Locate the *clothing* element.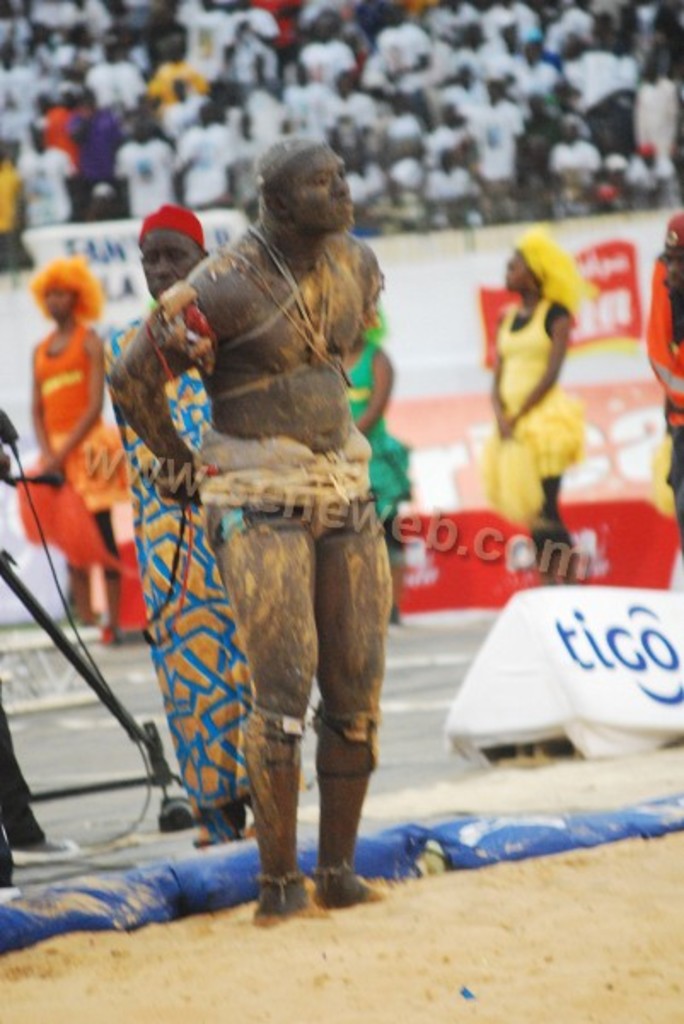
Element bbox: bbox=(490, 294, 590, 486).
